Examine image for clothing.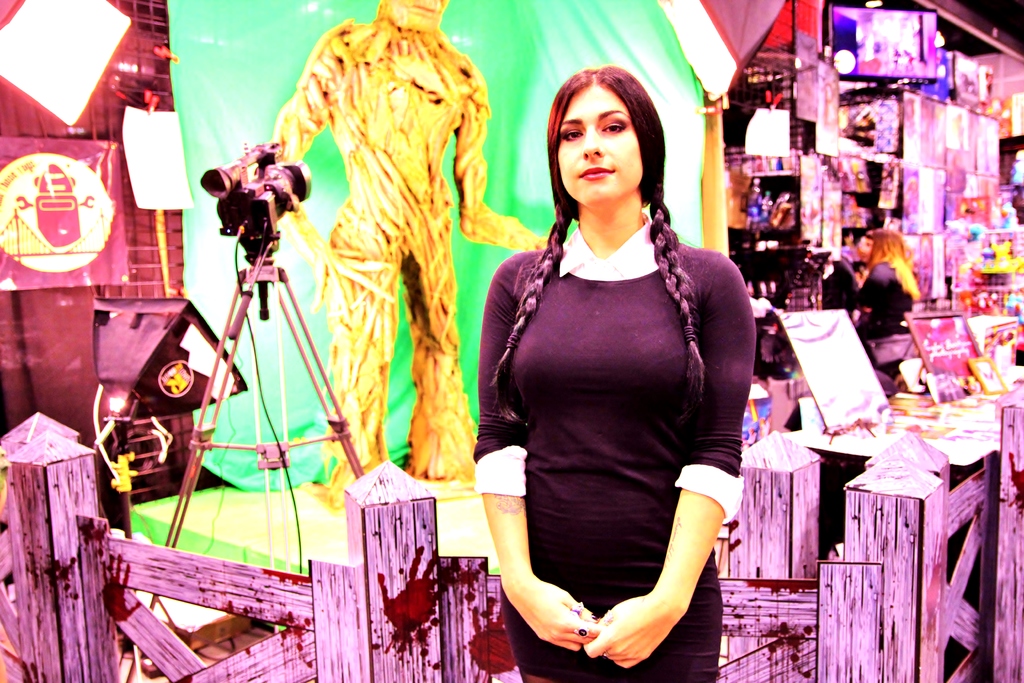
Examination result: [left=488, top=178, right=756, bottom=654].
